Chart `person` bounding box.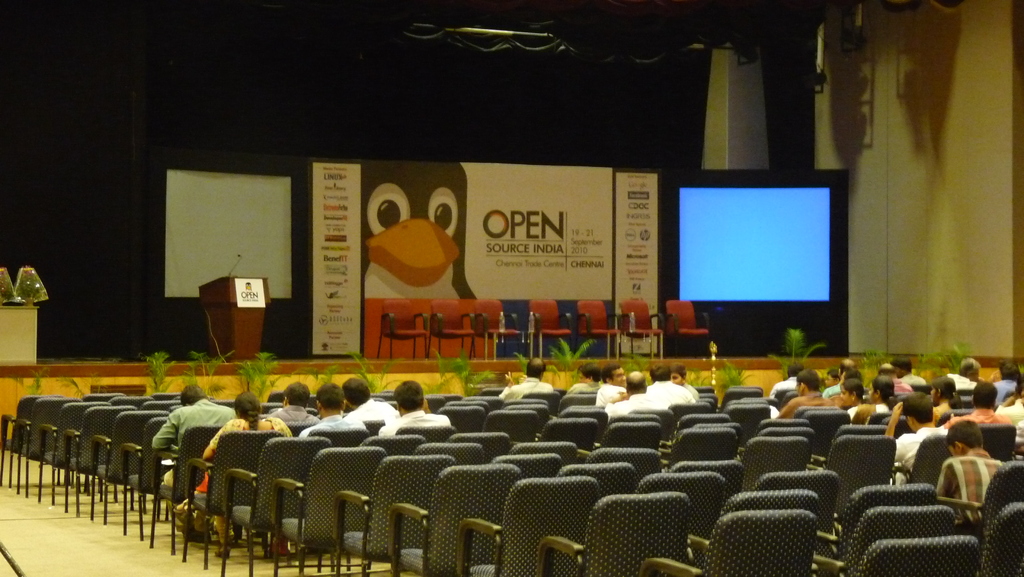
Charted: <region>343, 374, 398, 429</region>.
